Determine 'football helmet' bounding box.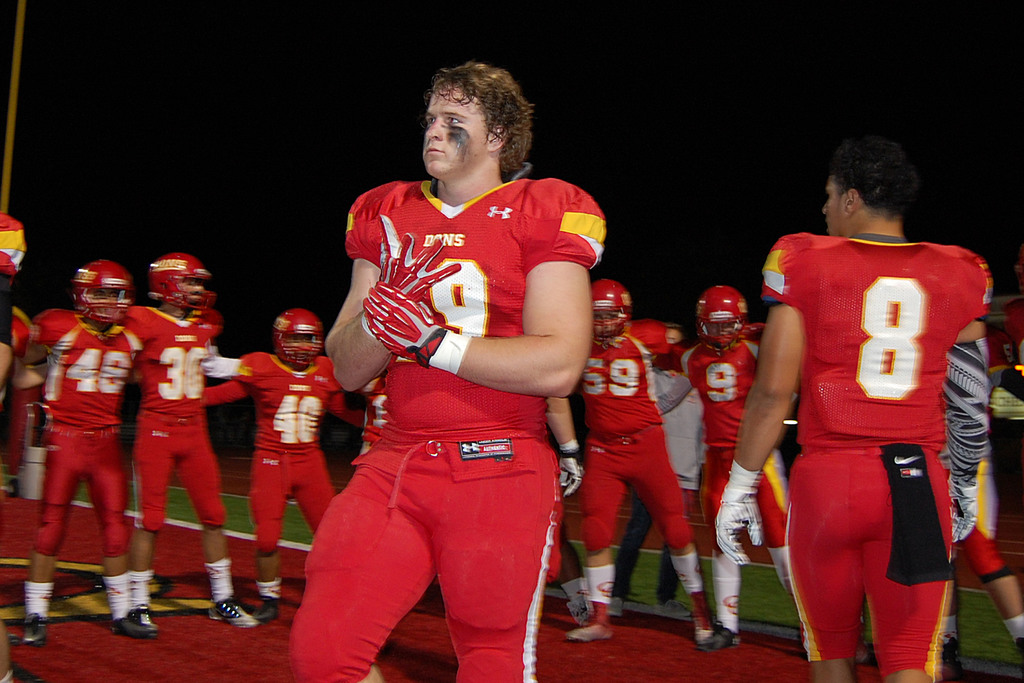
Determined: <region>583, 279, 627, 339</region>.
